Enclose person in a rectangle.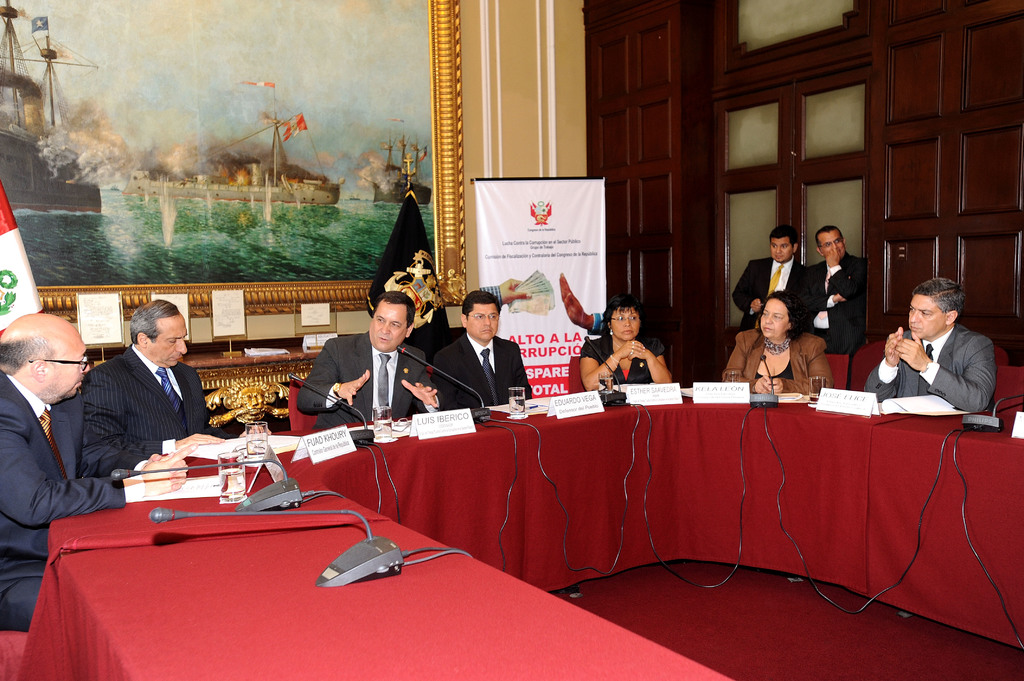
<box>0,314,192,630</box>.
